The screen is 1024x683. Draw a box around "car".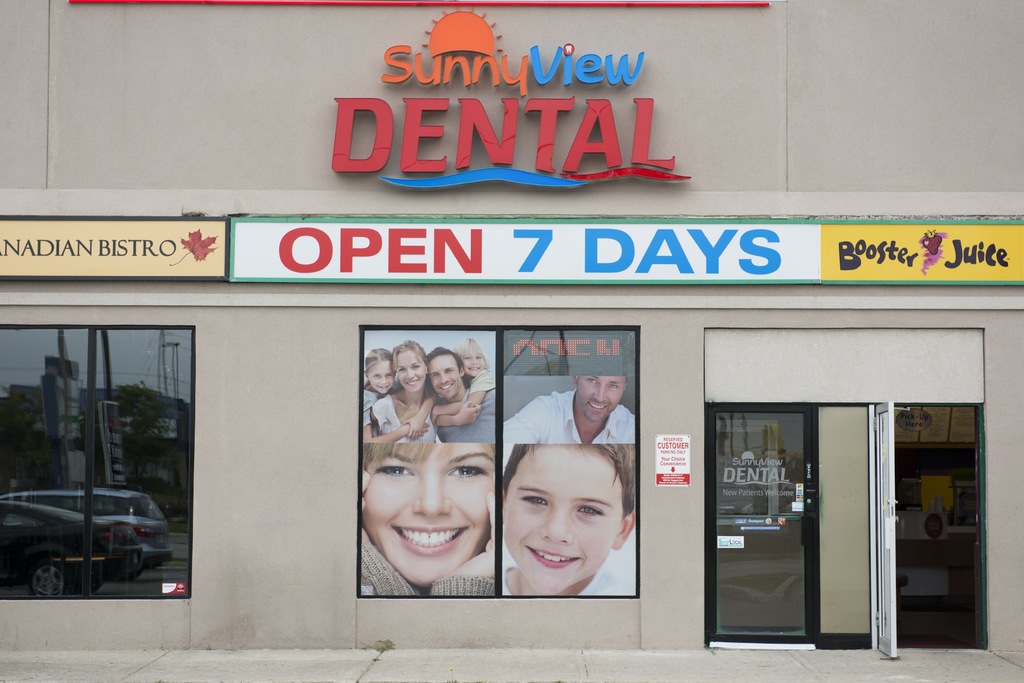
box=[11, 488, 170, 579].
